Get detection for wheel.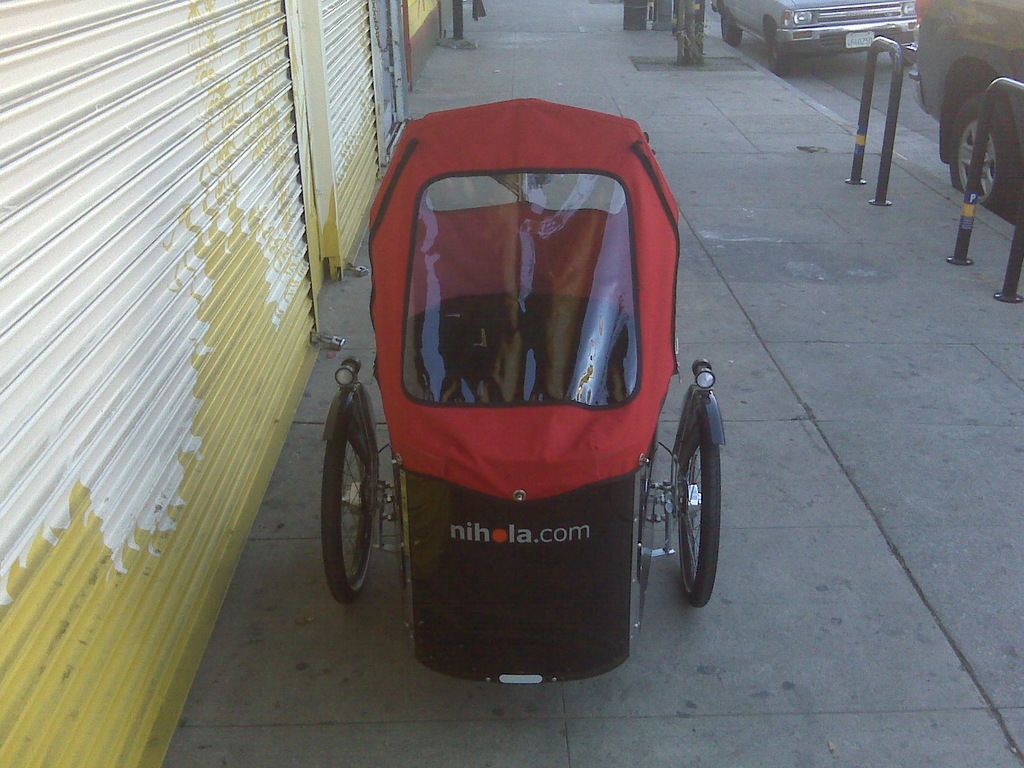
Detection: (769,31,787,77).
